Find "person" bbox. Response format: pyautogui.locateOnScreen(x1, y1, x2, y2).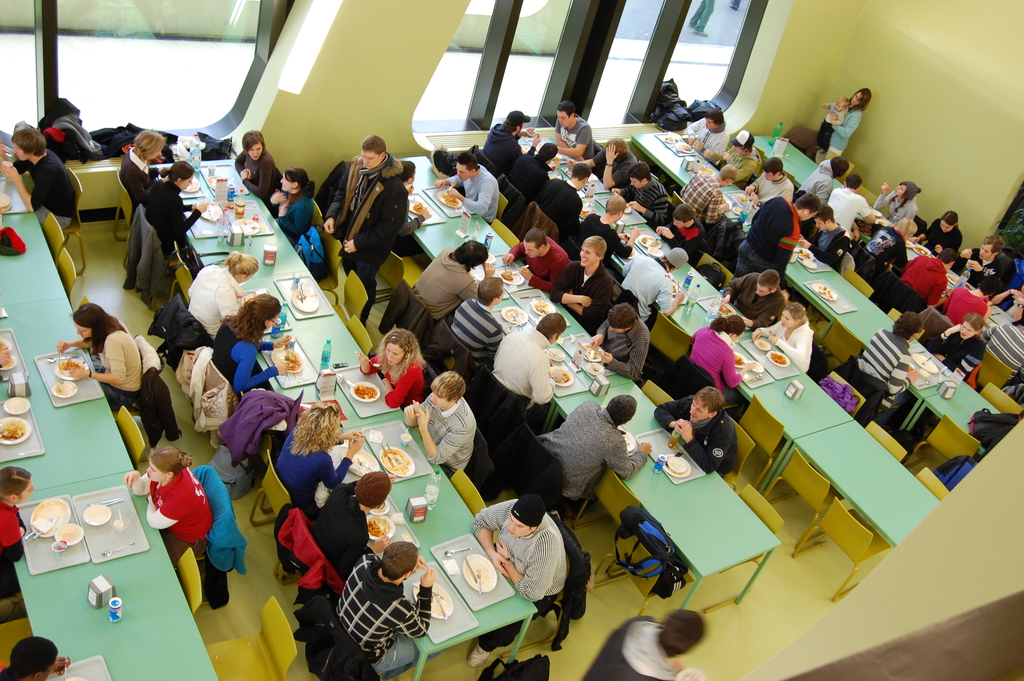
pyautogui.locateOnScreen(682, 109, 730, 156).
